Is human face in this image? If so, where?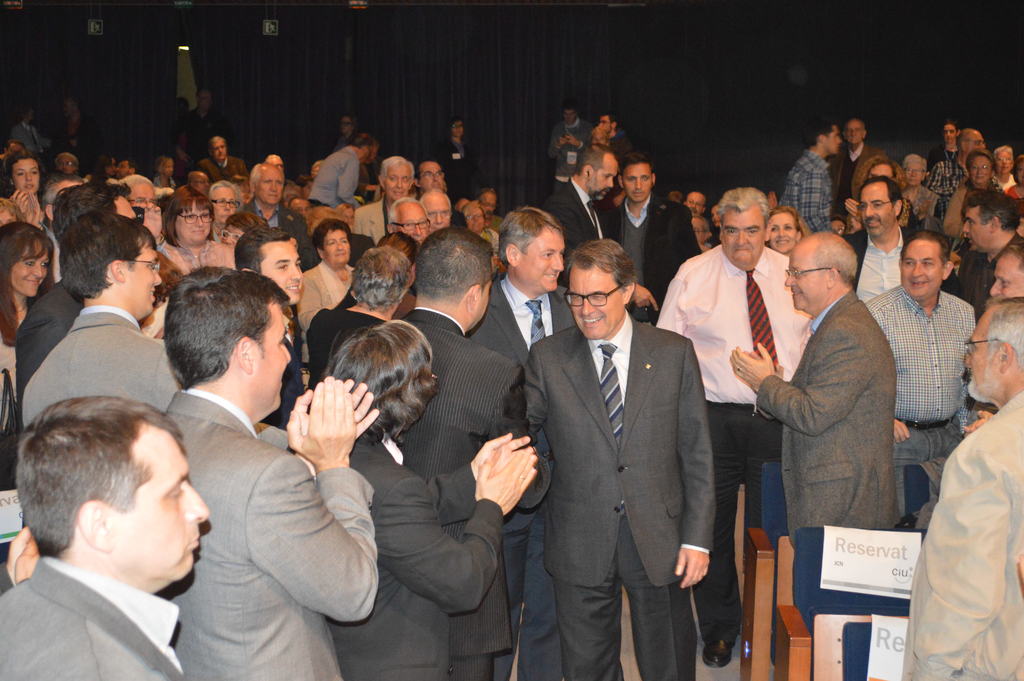
Yes, at l=428, t=200, r=444, b=231.
